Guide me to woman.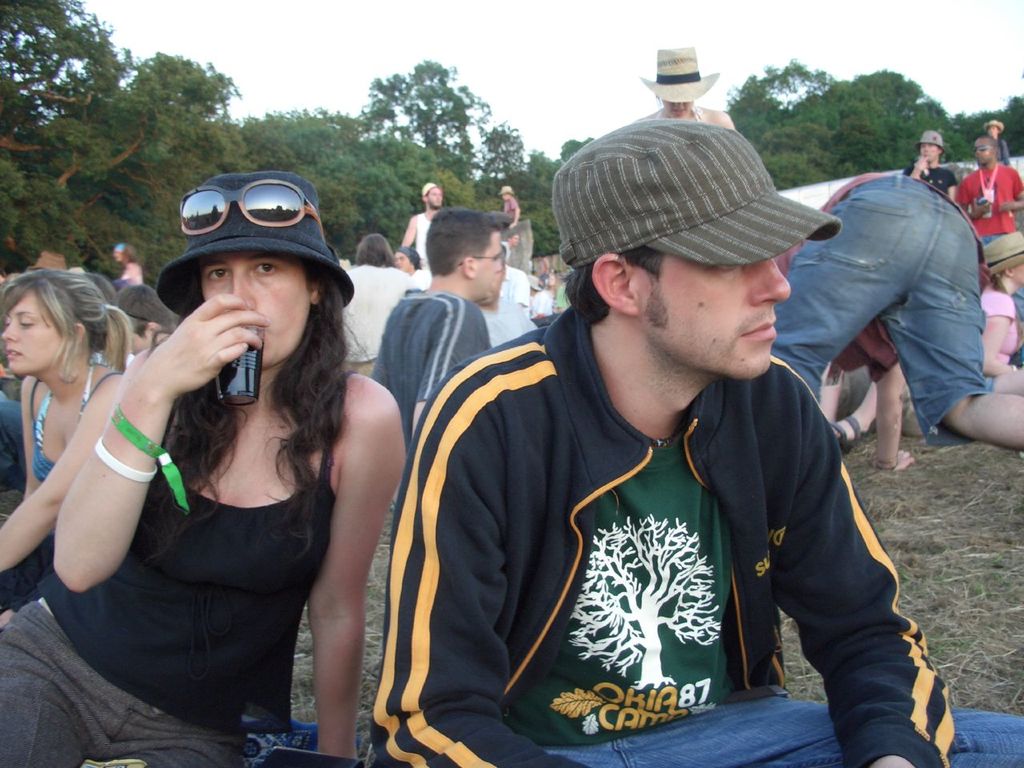
Guidance: (0,266,126,584).
